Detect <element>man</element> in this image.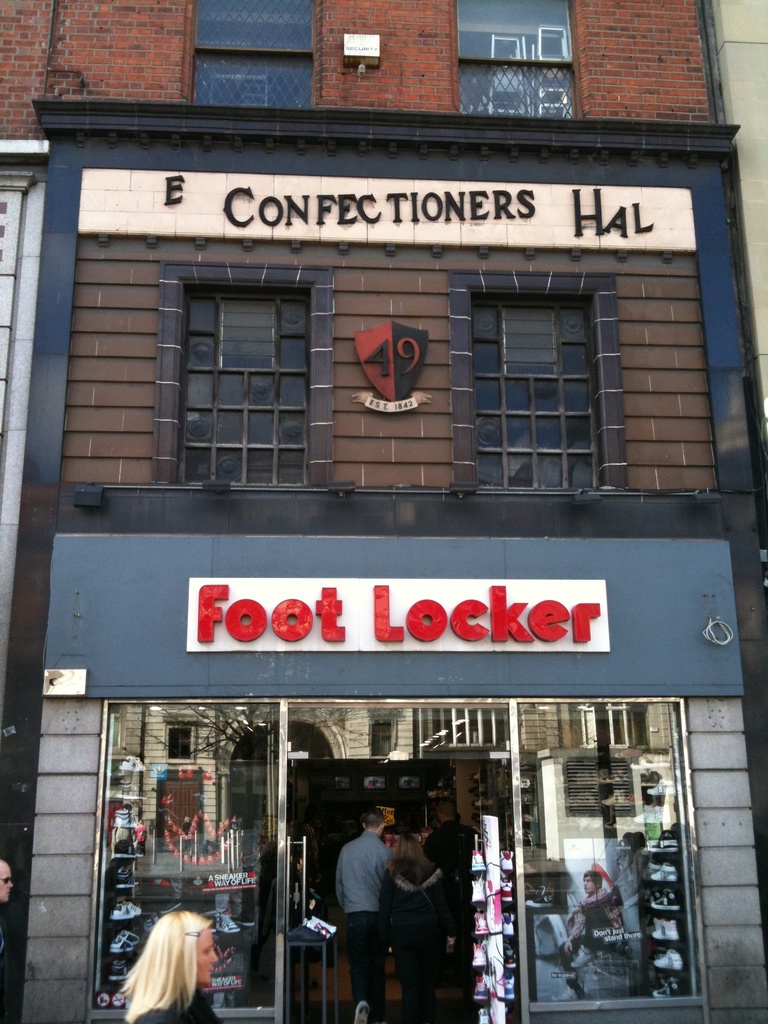
Detection: x1=422 y1=798 x2=488 y2=1010.
